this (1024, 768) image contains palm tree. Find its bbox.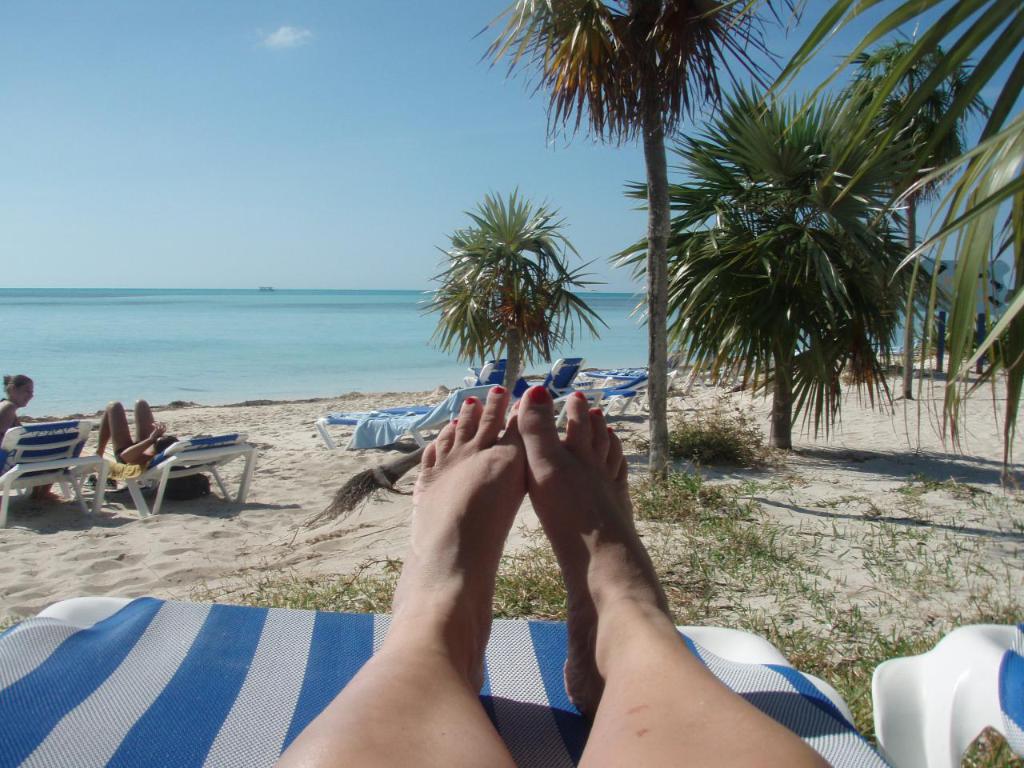
[x1=674, y1=116, x2=914, y2=531].
